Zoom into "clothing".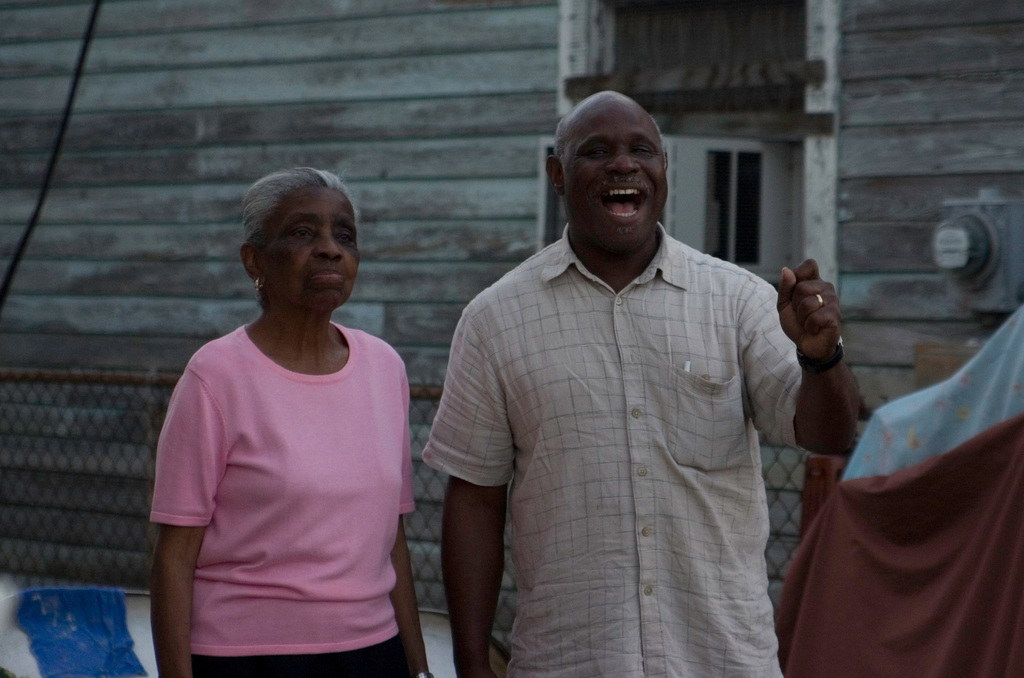
Zoom target: bbox(421, 221, 804, 677).
